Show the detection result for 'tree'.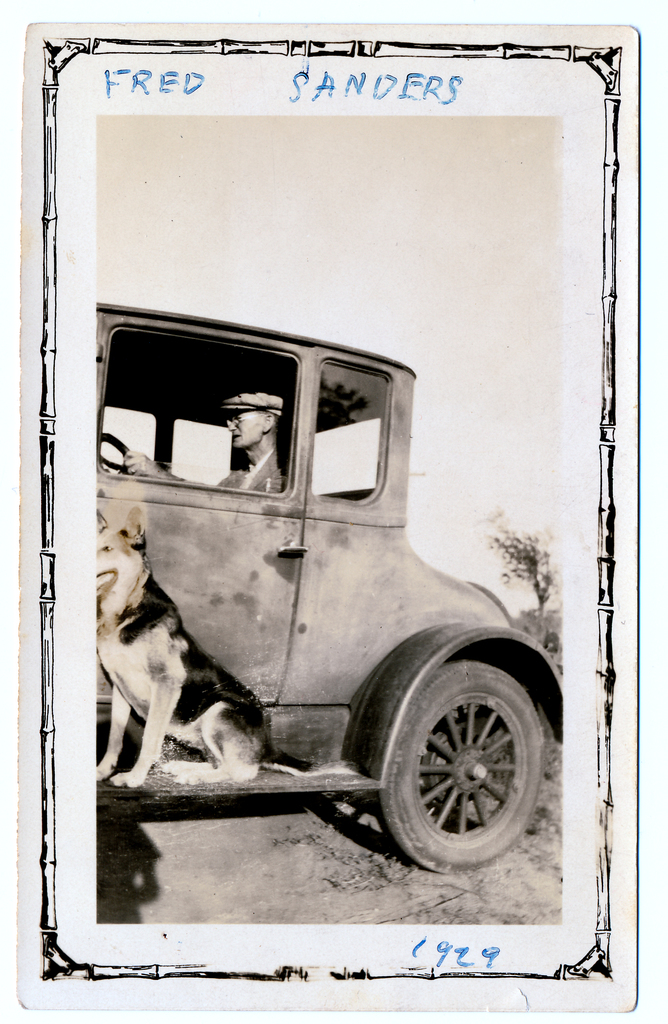
bbox=[487, 521, 558, 648].
